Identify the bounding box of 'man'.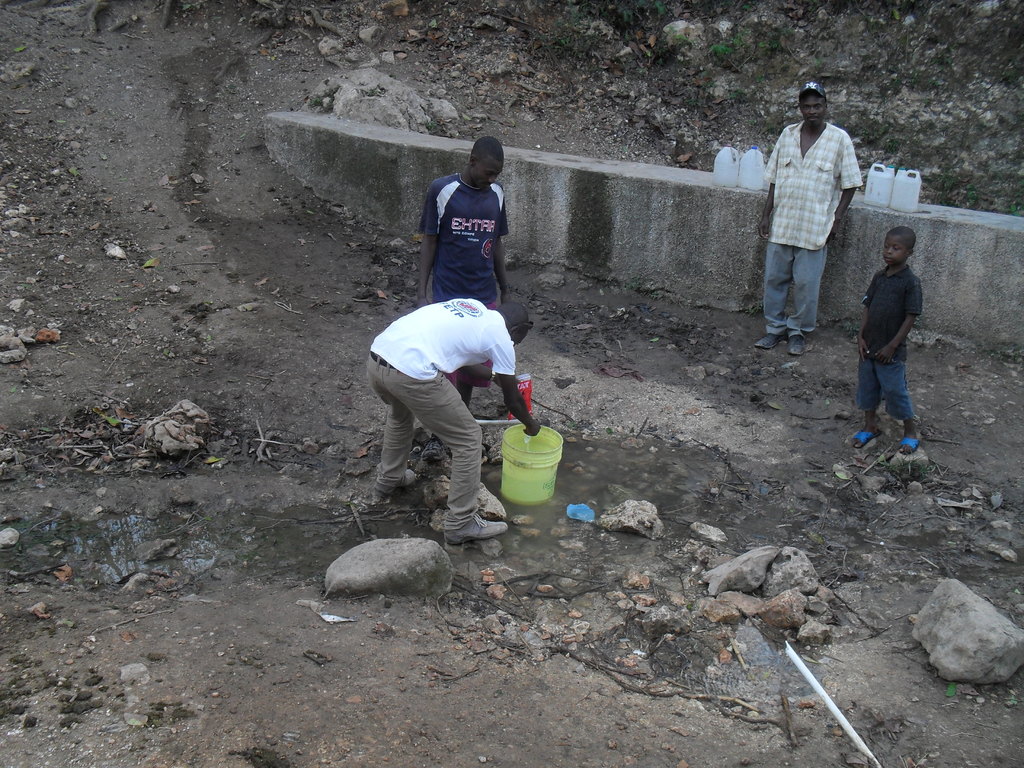
759/80/853/348.
